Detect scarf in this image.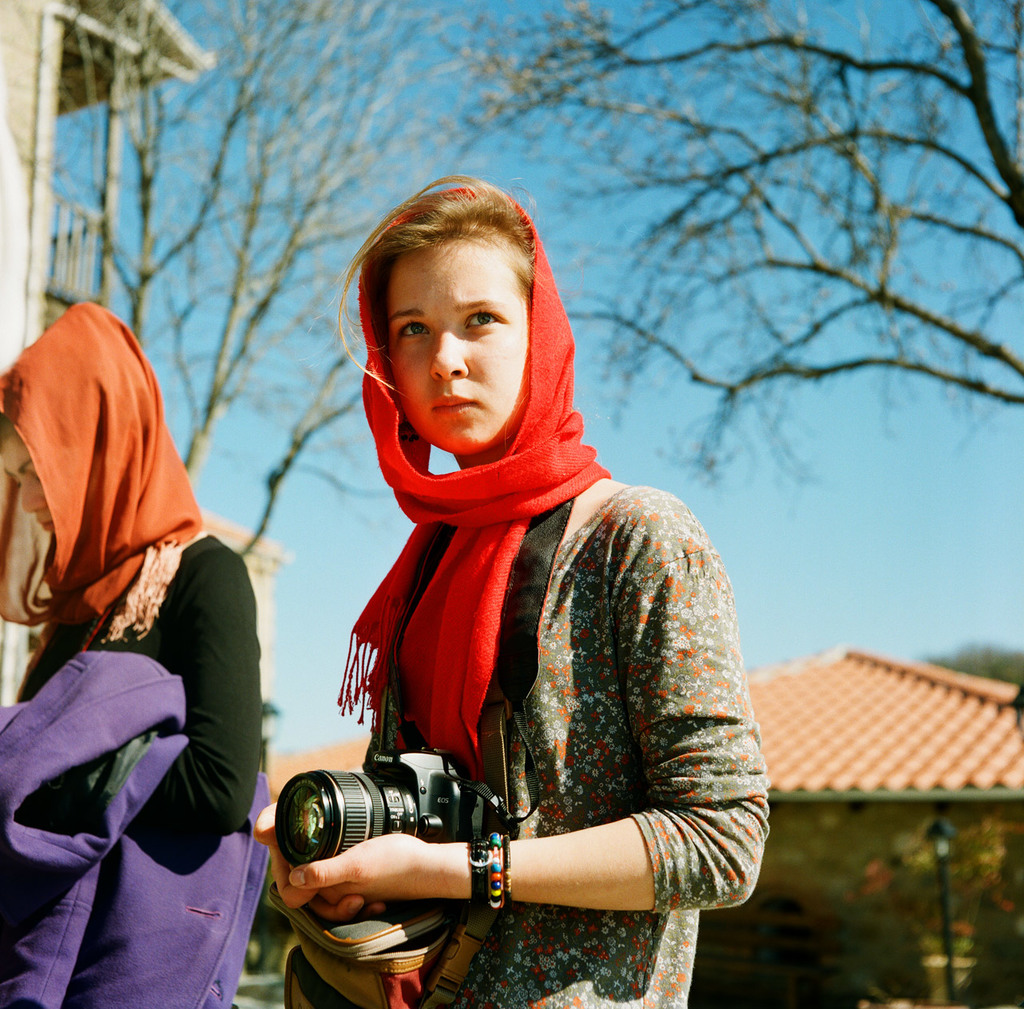
Detection: (left=0, top=300, right=206, bottom=642).
